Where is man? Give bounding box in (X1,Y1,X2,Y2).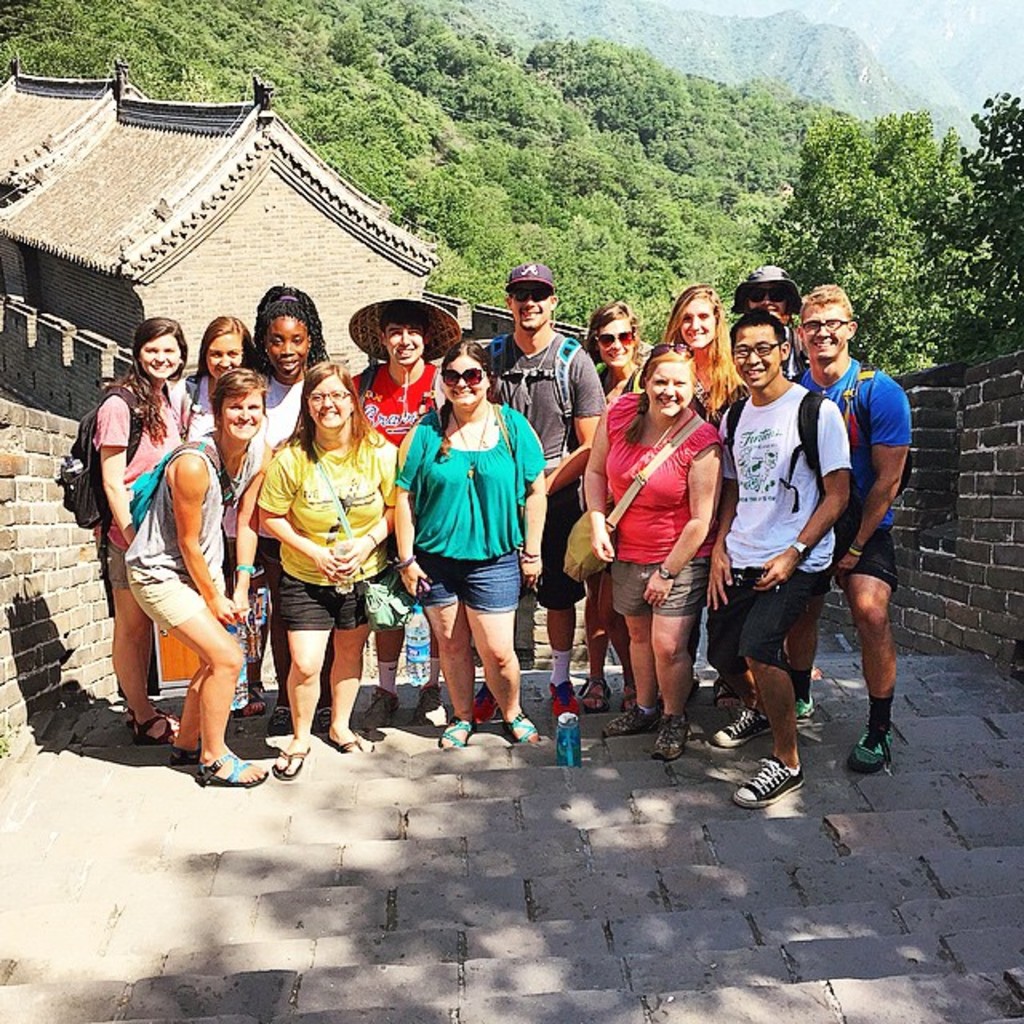
(731,259,818,387).
